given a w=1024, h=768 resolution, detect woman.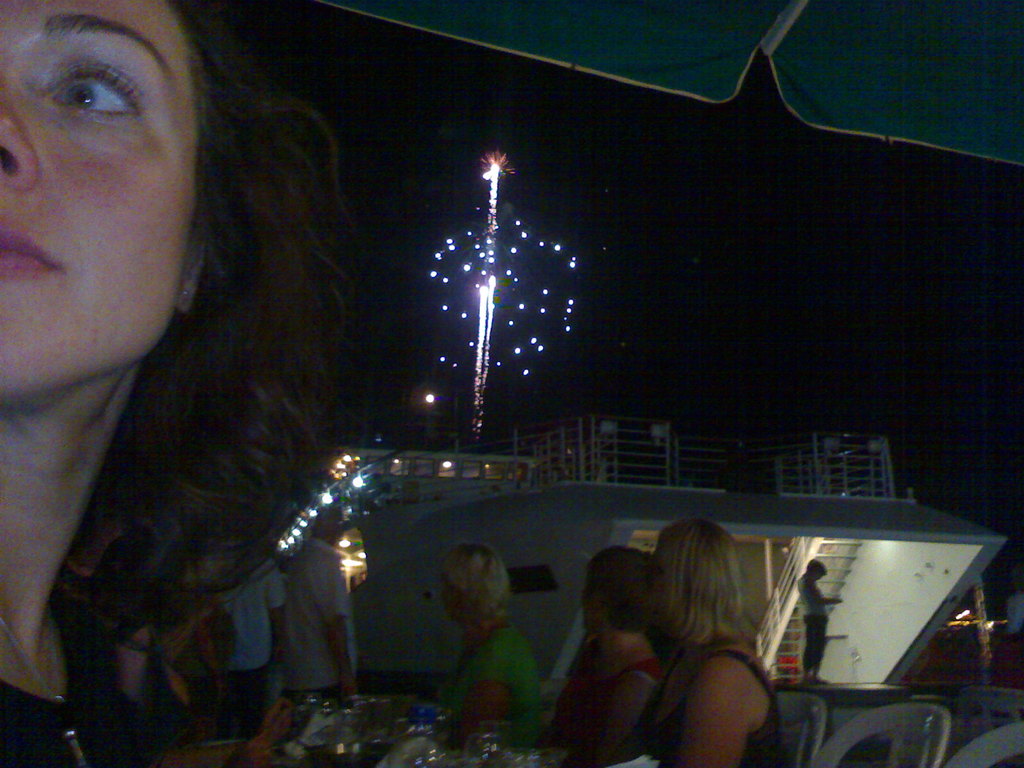
Rect(436, 541, 541, 759).
